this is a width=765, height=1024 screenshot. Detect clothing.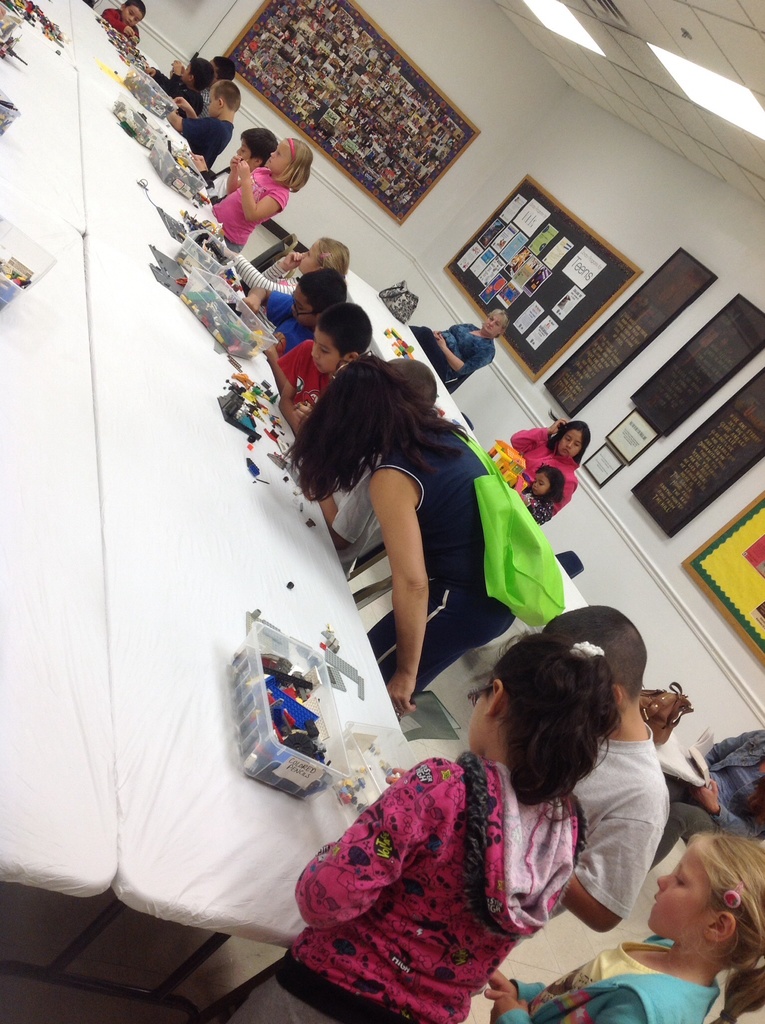
locate(574, 739, 658, 921).
